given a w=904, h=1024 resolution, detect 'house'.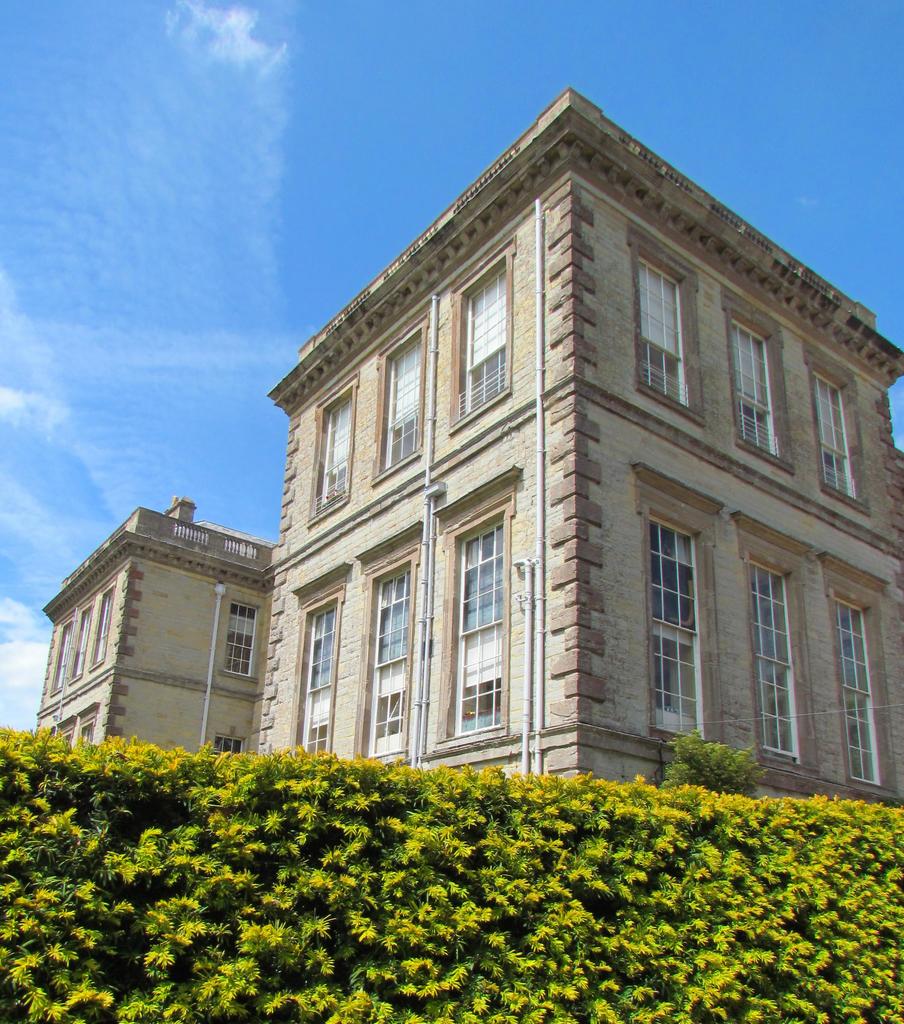
41,87,903,799.
